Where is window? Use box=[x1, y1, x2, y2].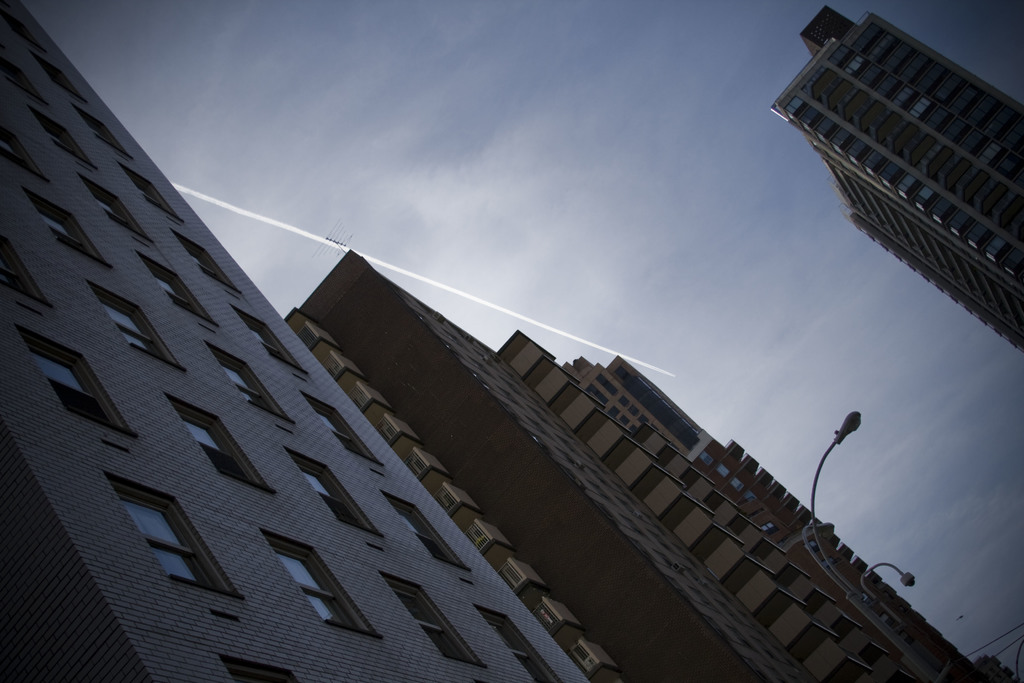
box=[301, 391, 389, 466].
